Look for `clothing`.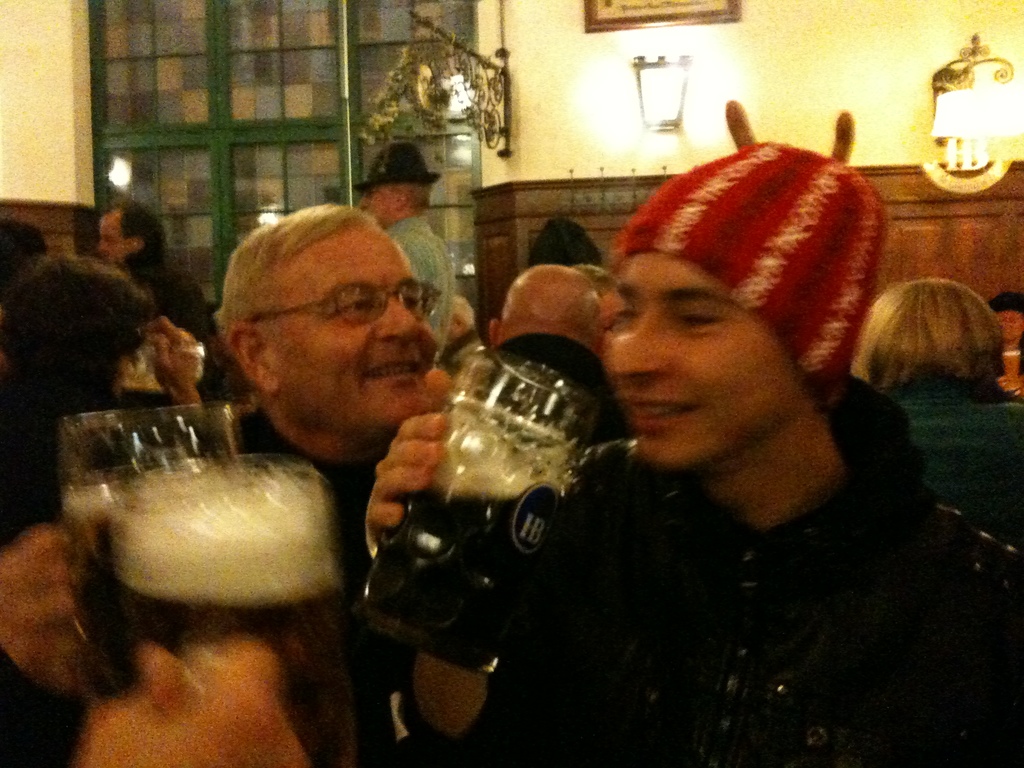
Found: pyautogui.locateOnScreen(113, 239, 225, 392).
